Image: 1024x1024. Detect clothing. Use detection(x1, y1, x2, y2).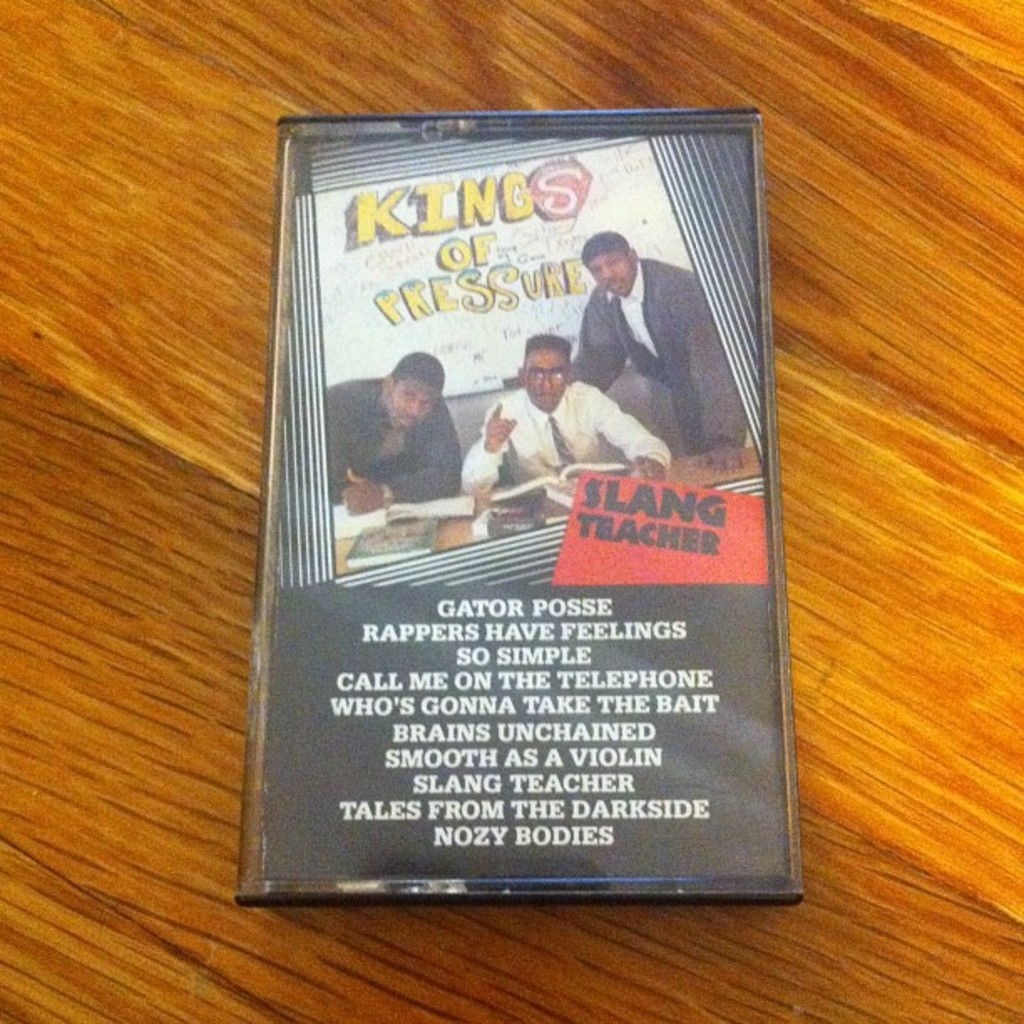
detection(572, 259, 750, 458).
